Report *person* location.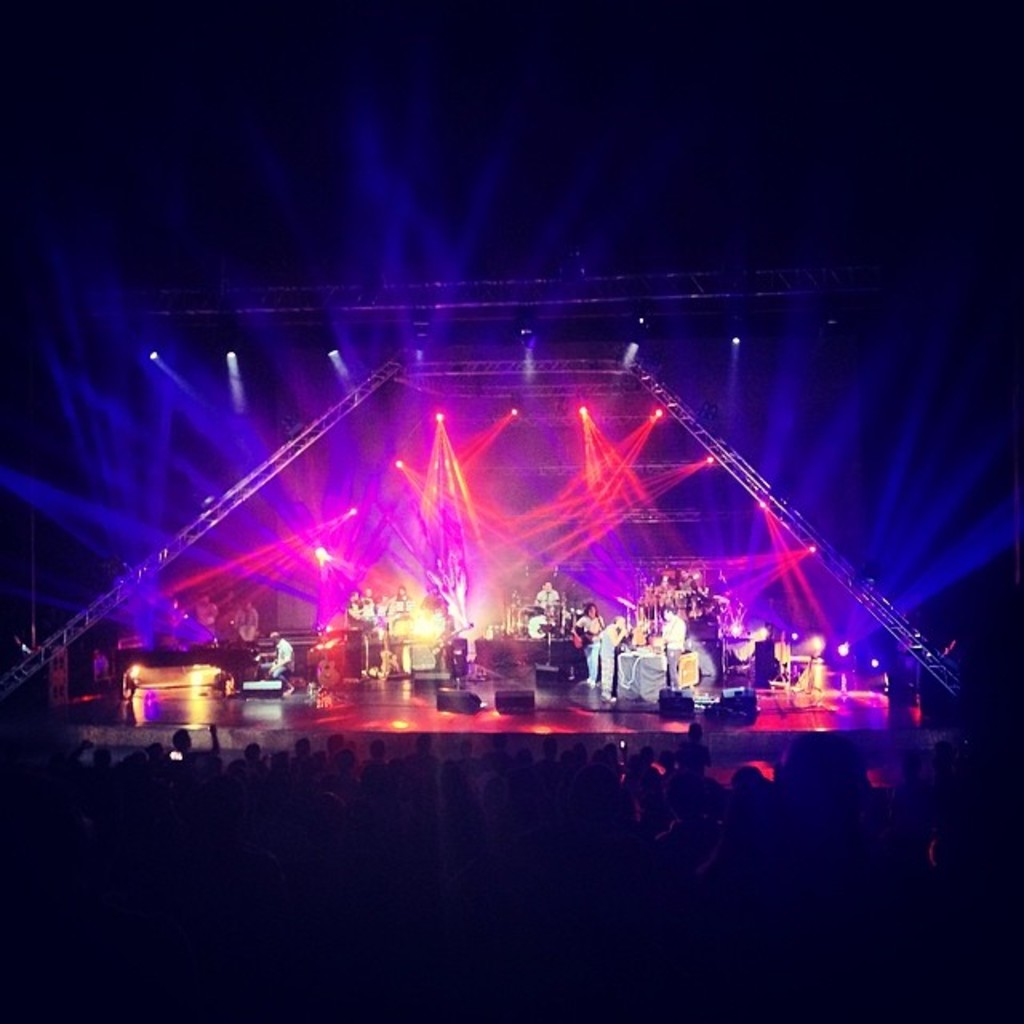
Report: 661 605 688 693.
